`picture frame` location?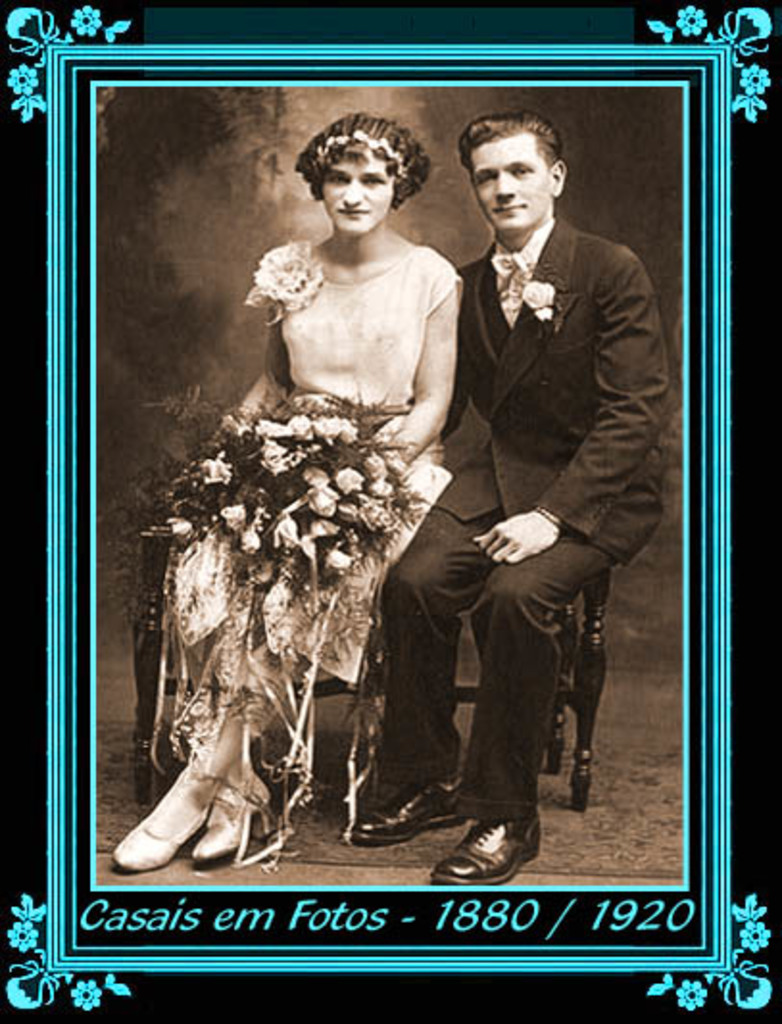
x1=13, y1=0, x2=705, y2=1023
